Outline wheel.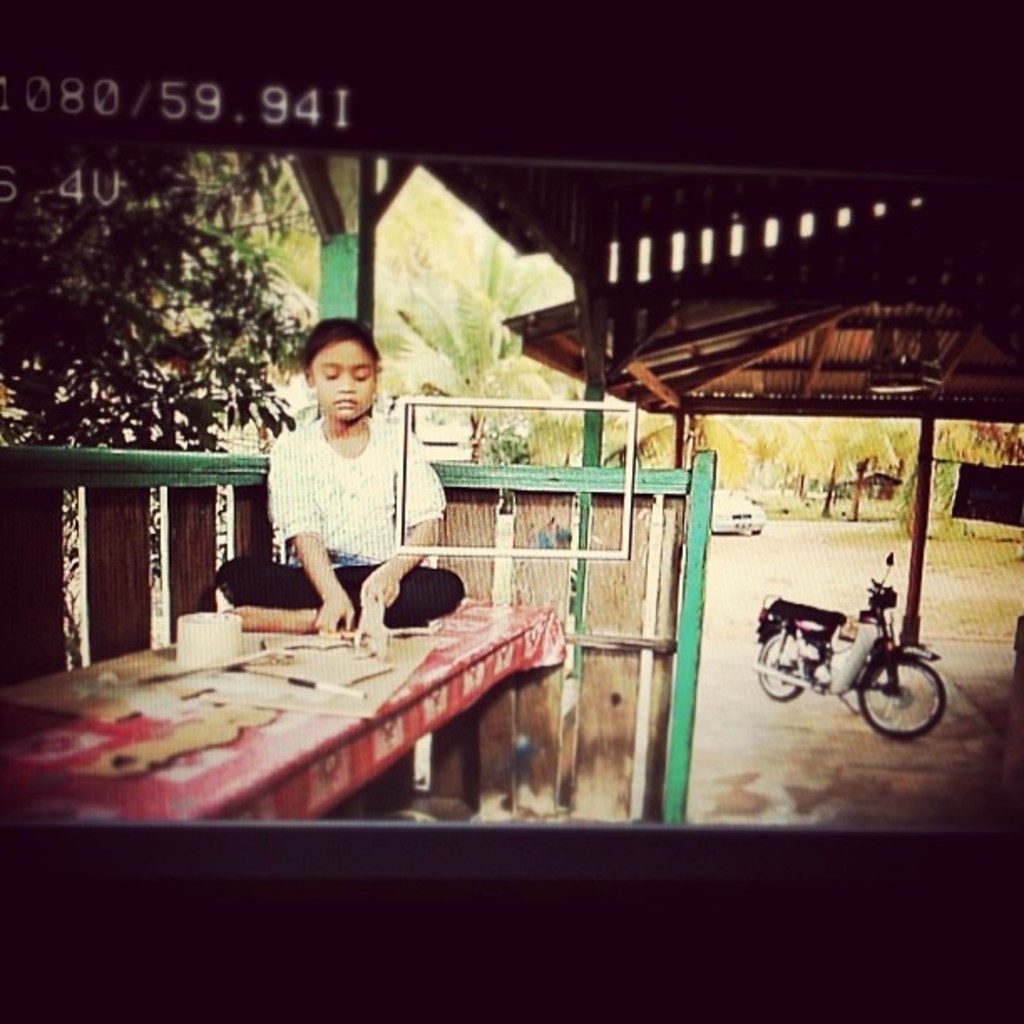
Outline: <box>870,651,974,748</box>.
